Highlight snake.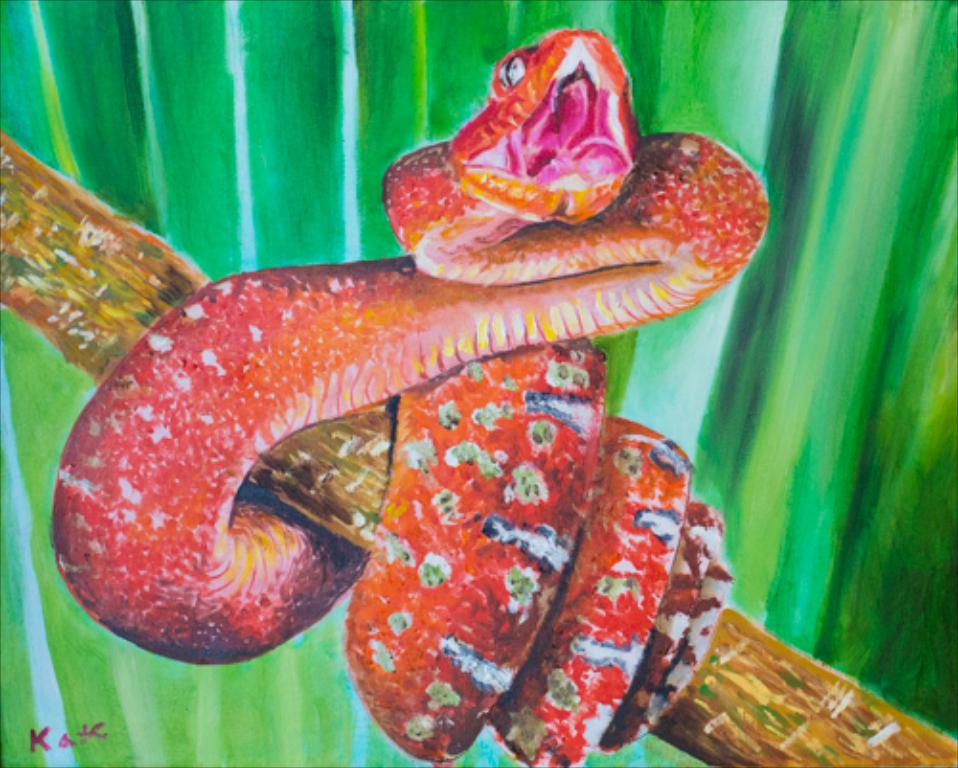
Highlighted region: [left=48, top=25, right=770, bottom=766].
